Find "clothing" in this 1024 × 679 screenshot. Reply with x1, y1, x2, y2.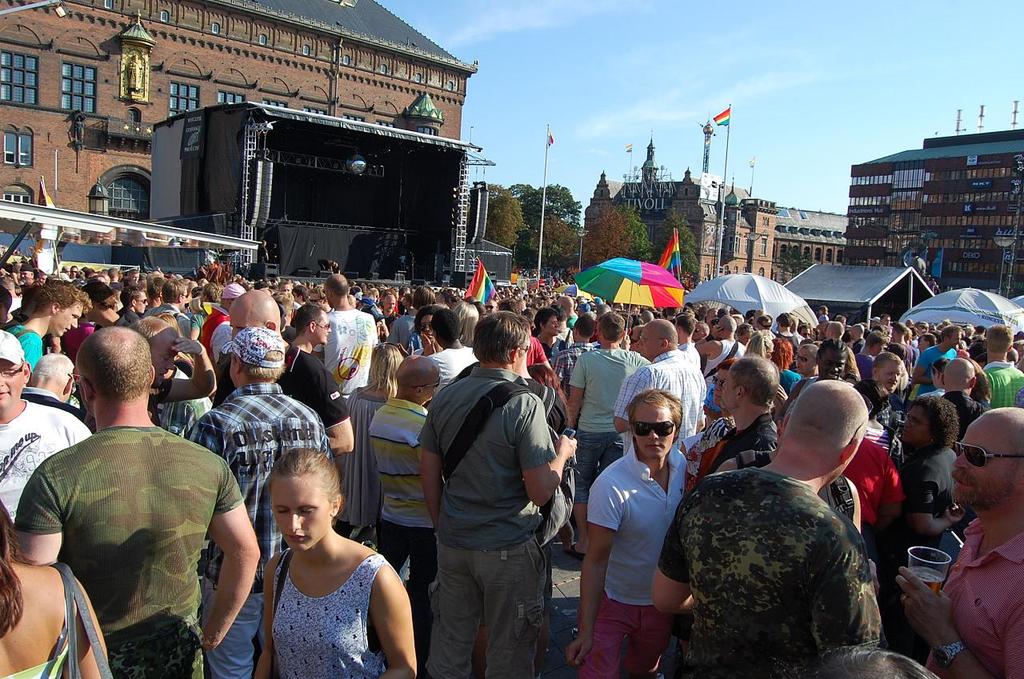
929, 509, 1020, 678.
